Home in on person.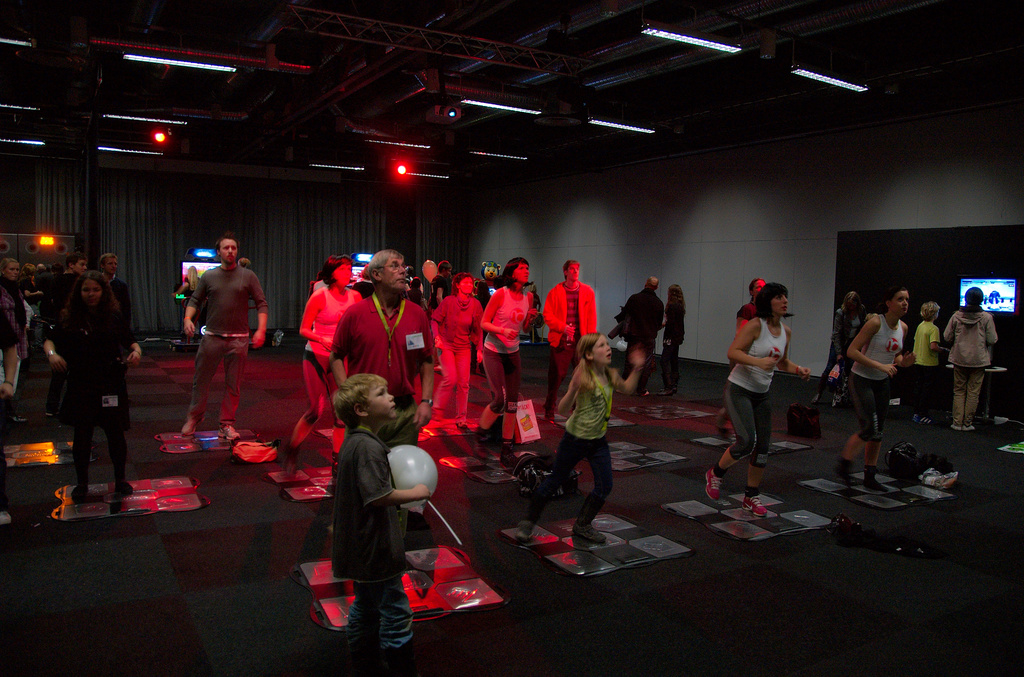
Homed in at {"x1": 809, "y1": 291, "x2": 871, "y2": 412}.
